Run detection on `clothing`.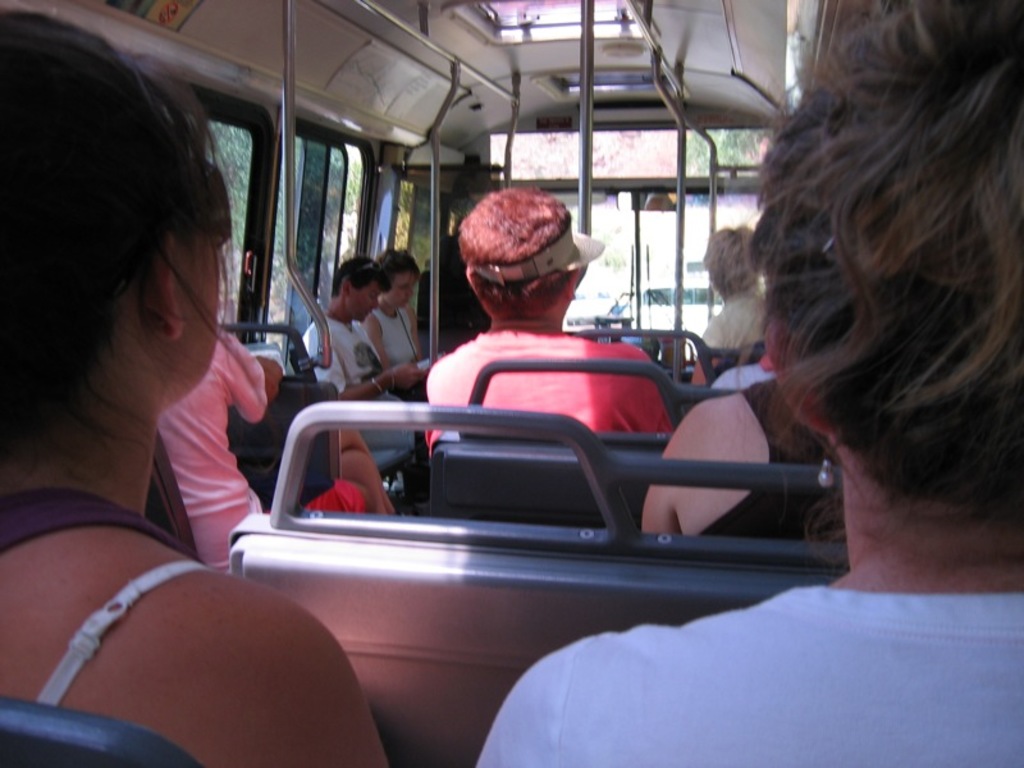
Result: crop(689, 283, 778, 364).
